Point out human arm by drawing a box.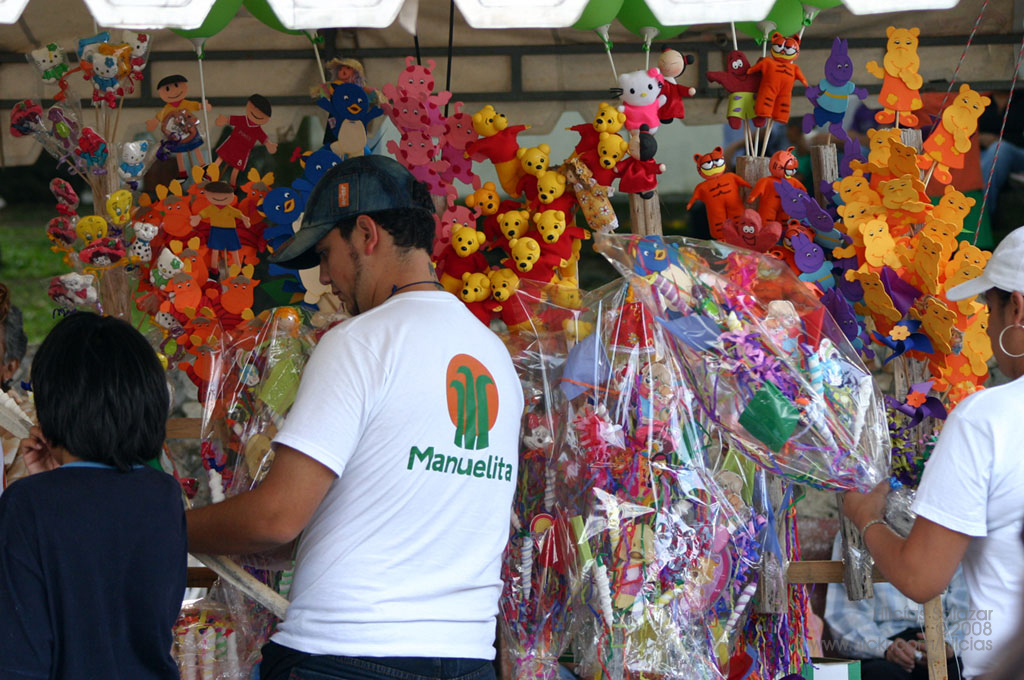
(left=184, top=322, right=380, bottom=562).
